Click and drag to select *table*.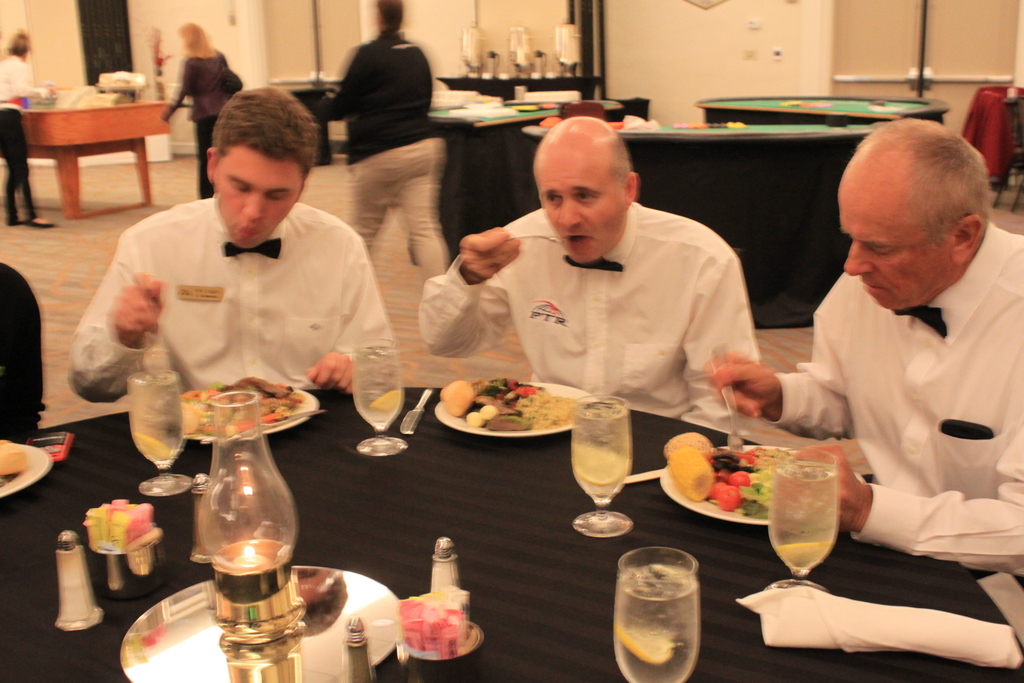
Selection: 0 391 1020 682.
